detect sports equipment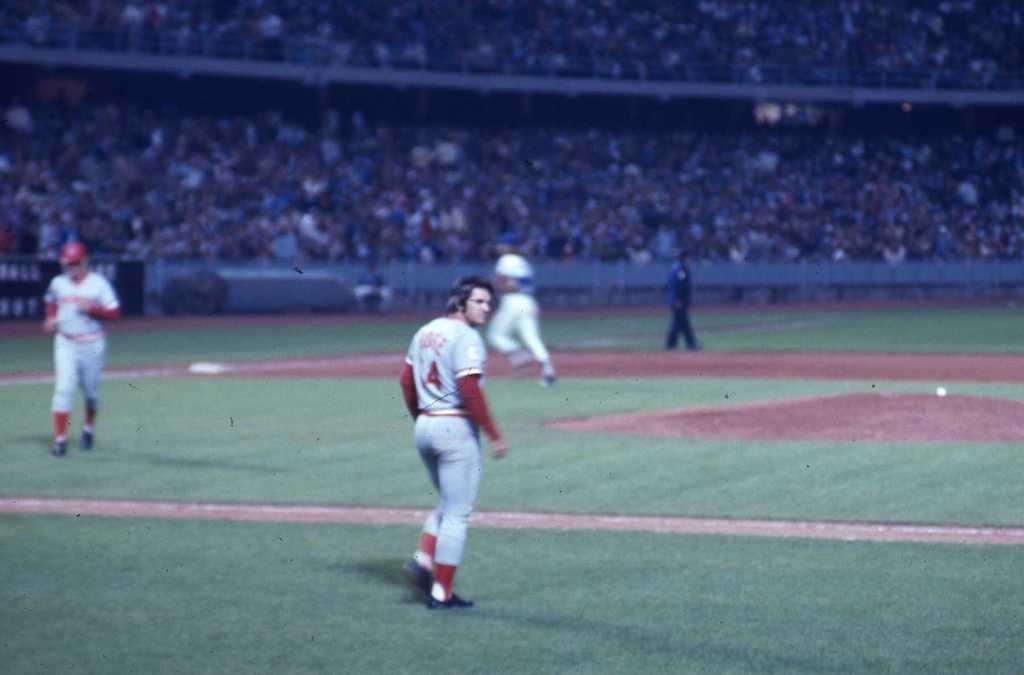
79/427/93/457
